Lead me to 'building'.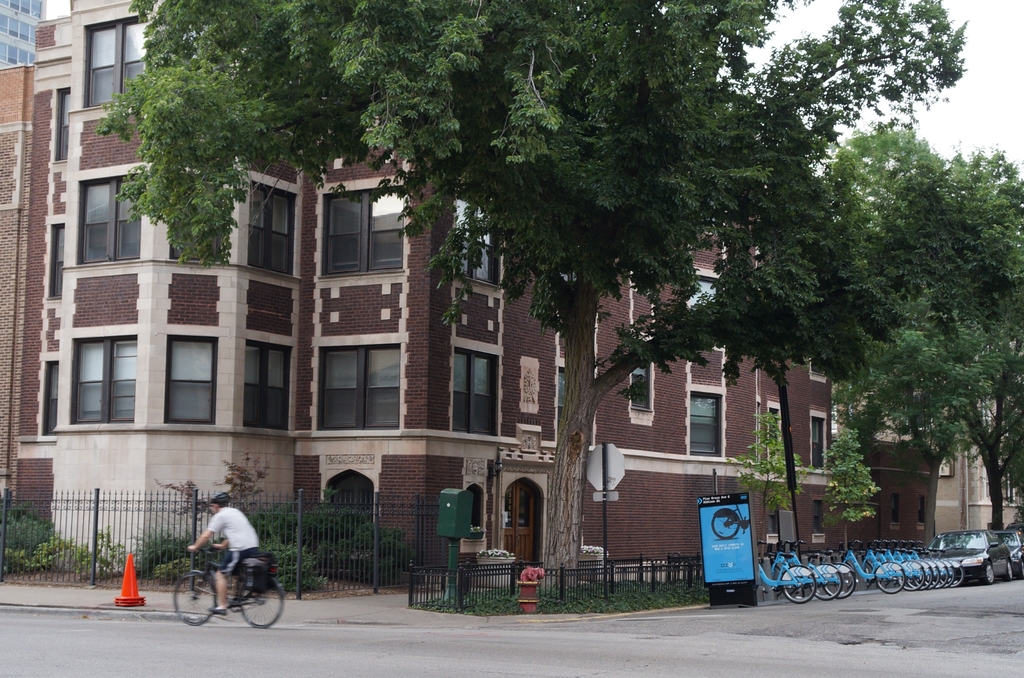
Lead to (1,0,1023,643).
